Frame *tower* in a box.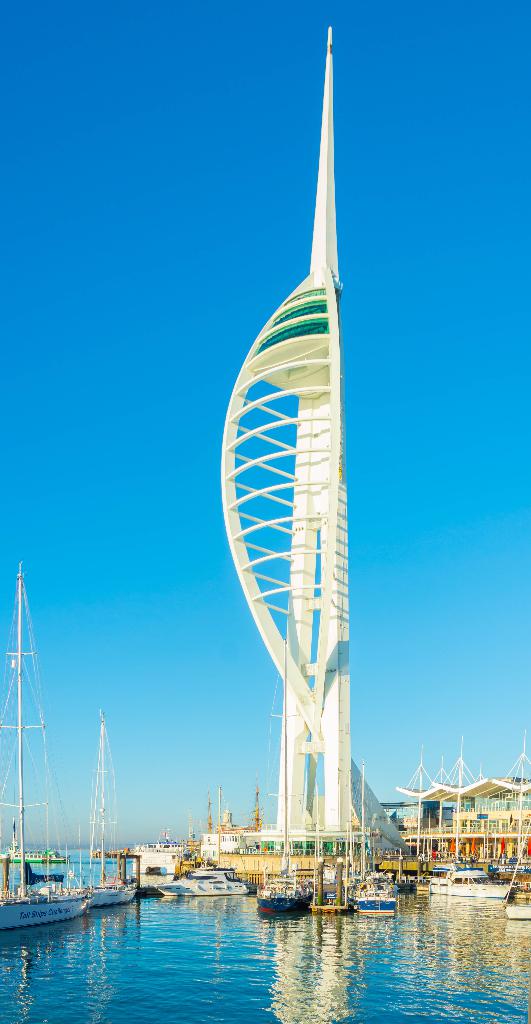
<box>209,0,380,959</box>.
